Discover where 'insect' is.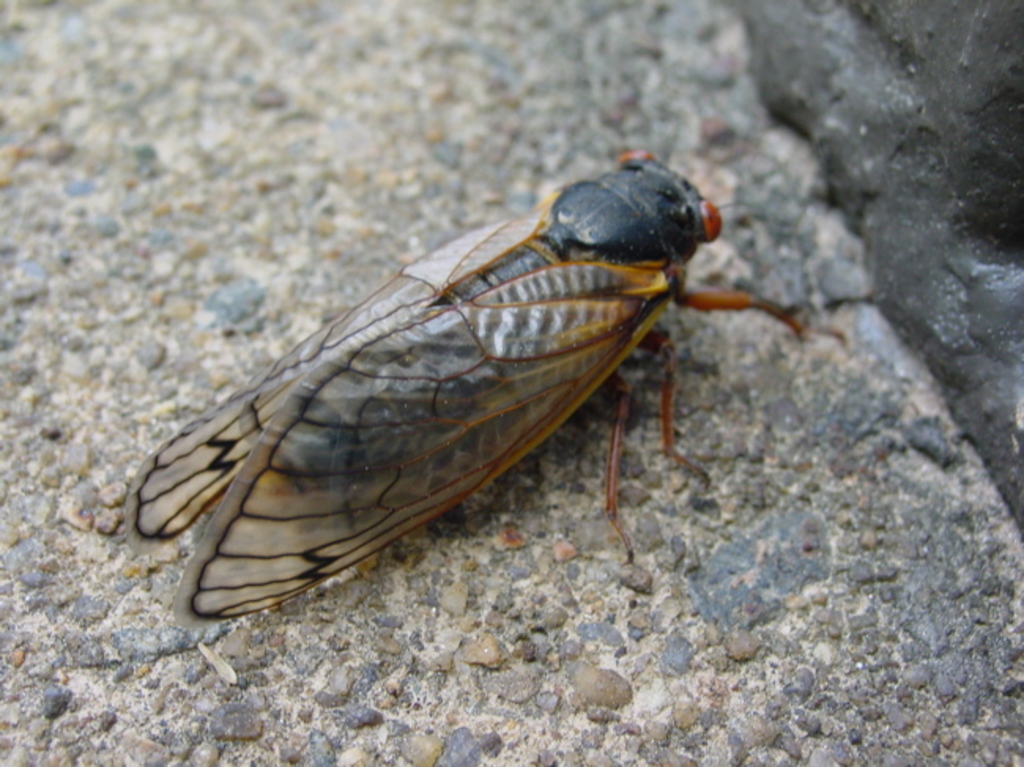
Discovered at [x1=123, y1=151, x2=808, y2=630].
